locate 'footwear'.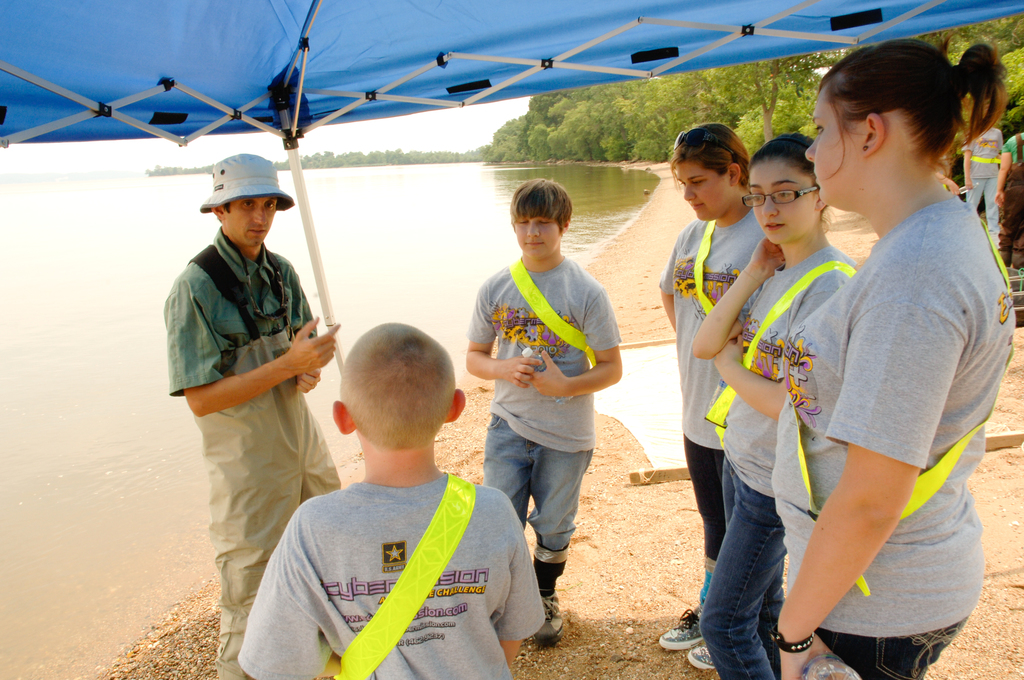
Bounding box: region(537, 549, 567, 644).
